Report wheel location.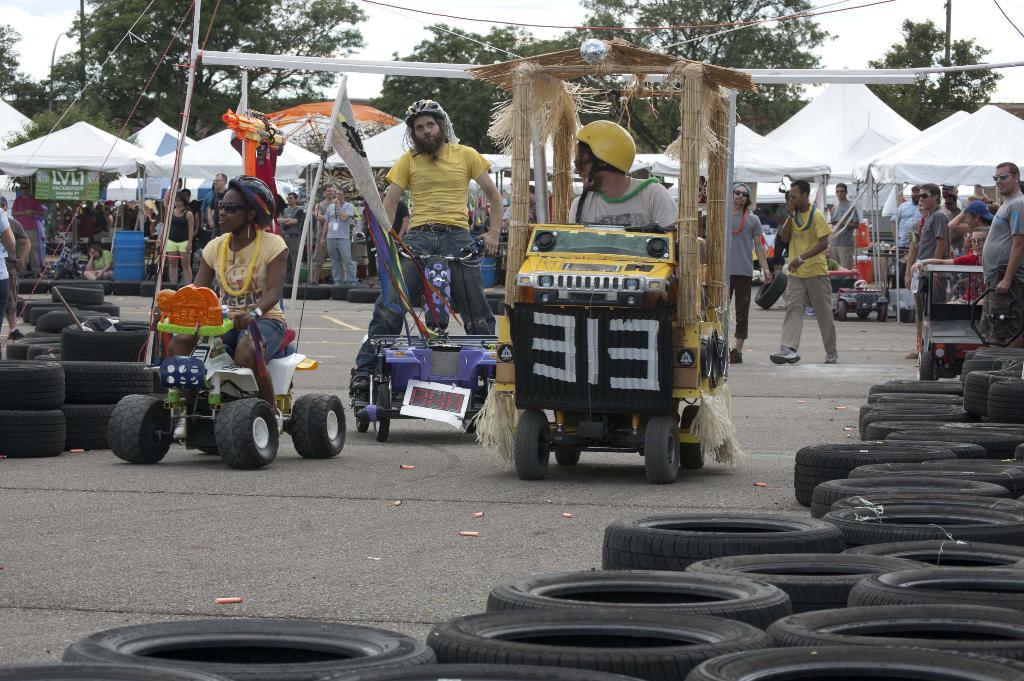
Report: (24, 297, 38, 324).
